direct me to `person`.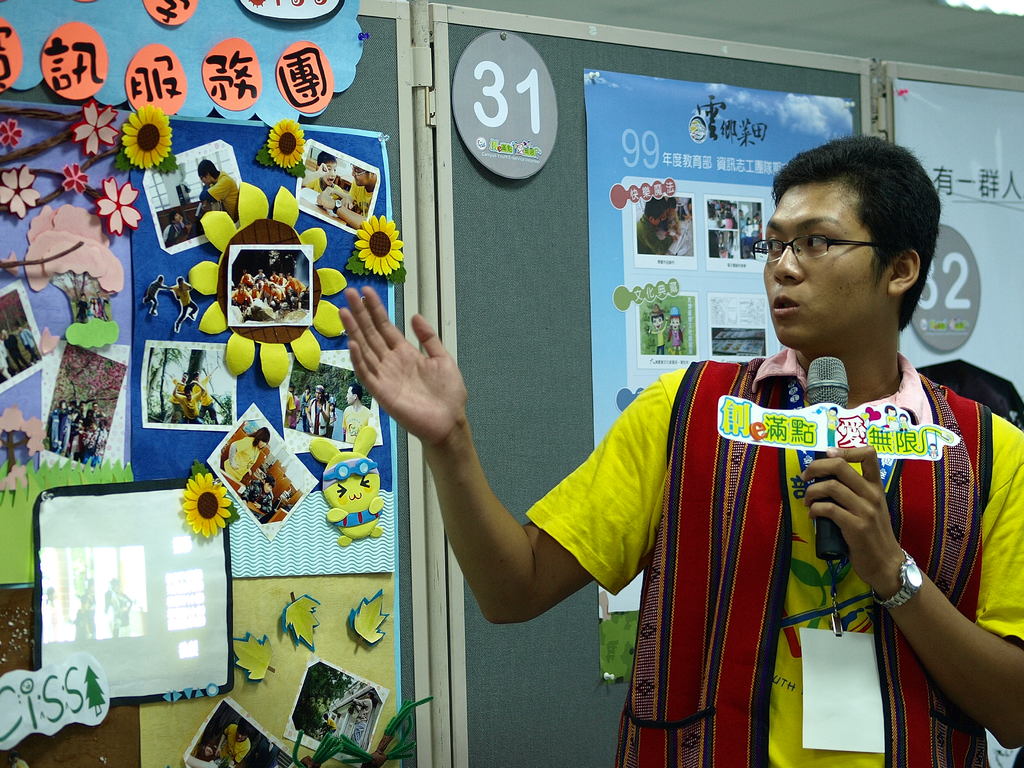
Direction: x1=338 y1=138 x2=1023 y2=767.
